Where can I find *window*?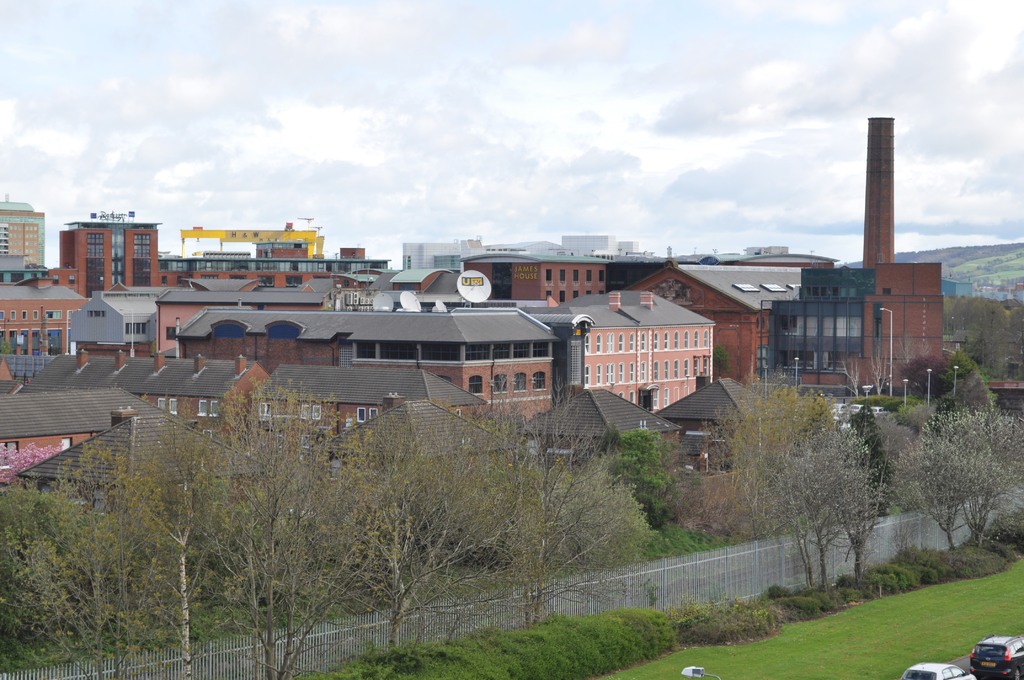
You can find it at l=510, t=376, r=525, b=391.
